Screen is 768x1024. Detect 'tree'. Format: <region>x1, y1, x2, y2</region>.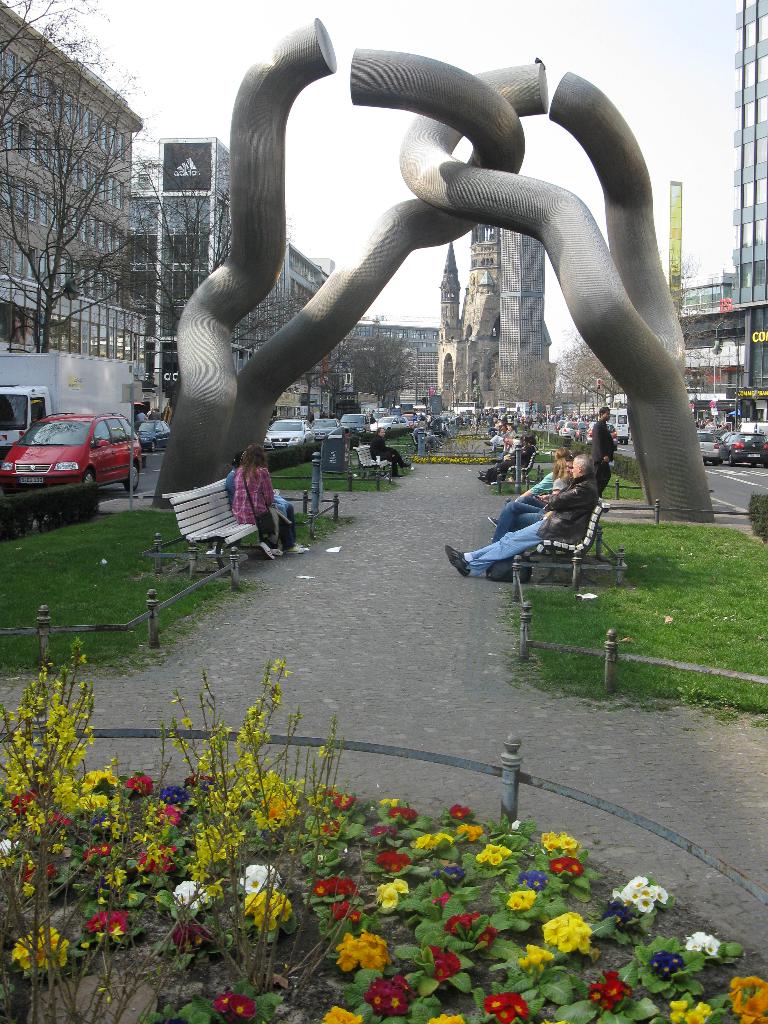
<region>0, 0, 143, 350</region>.
